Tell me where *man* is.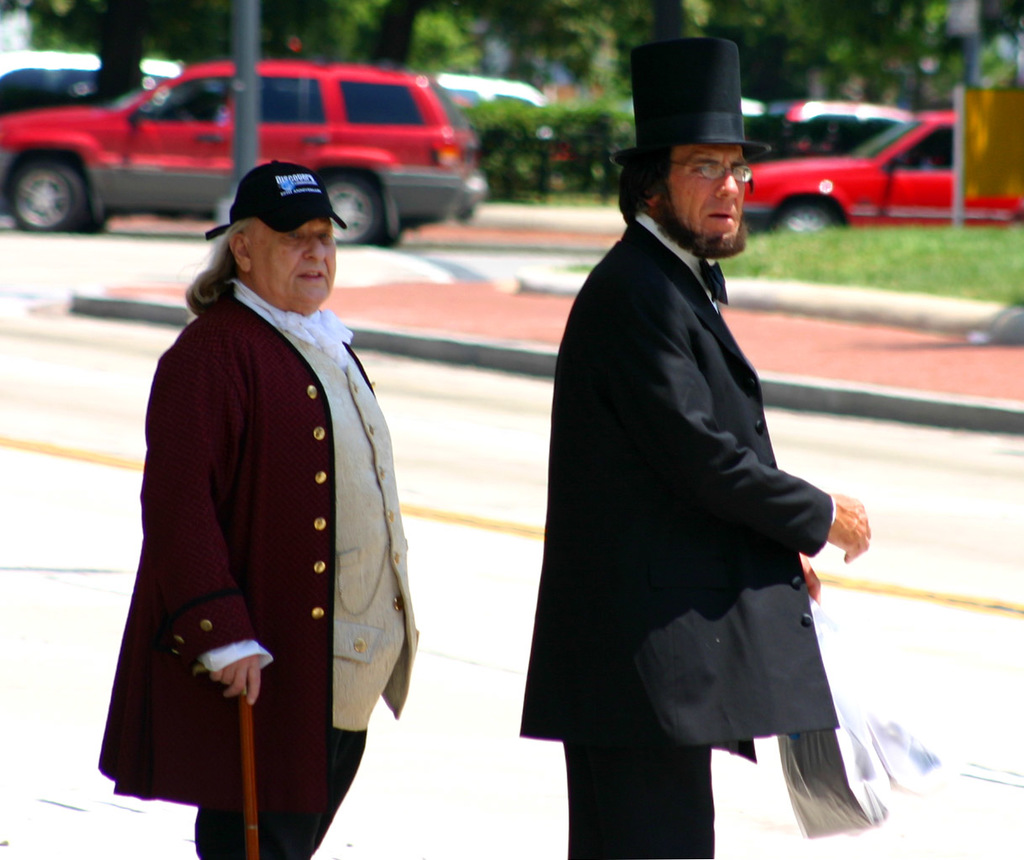
*man* is at 538,22,879,854.
